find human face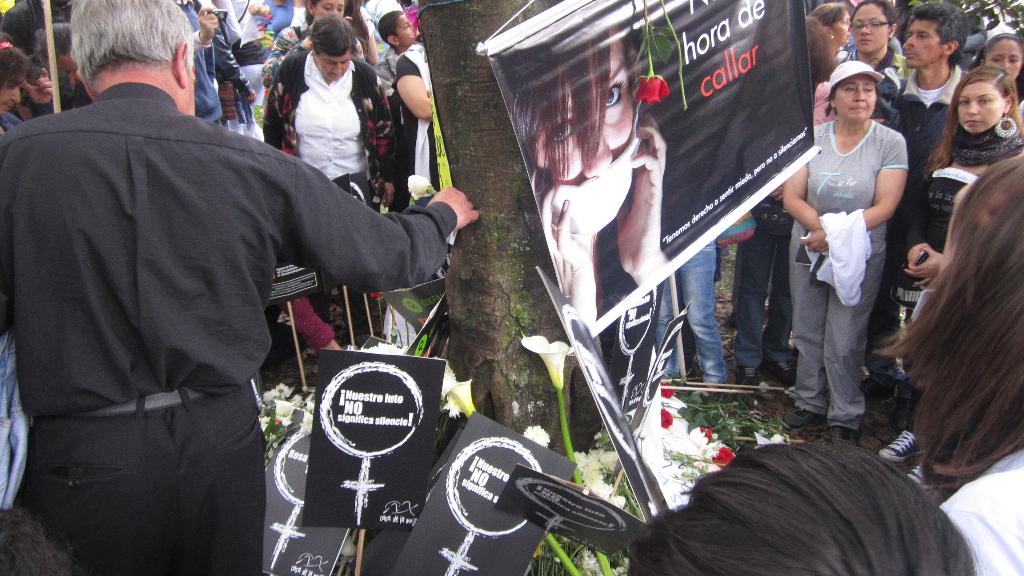
[0,71,25,116]
